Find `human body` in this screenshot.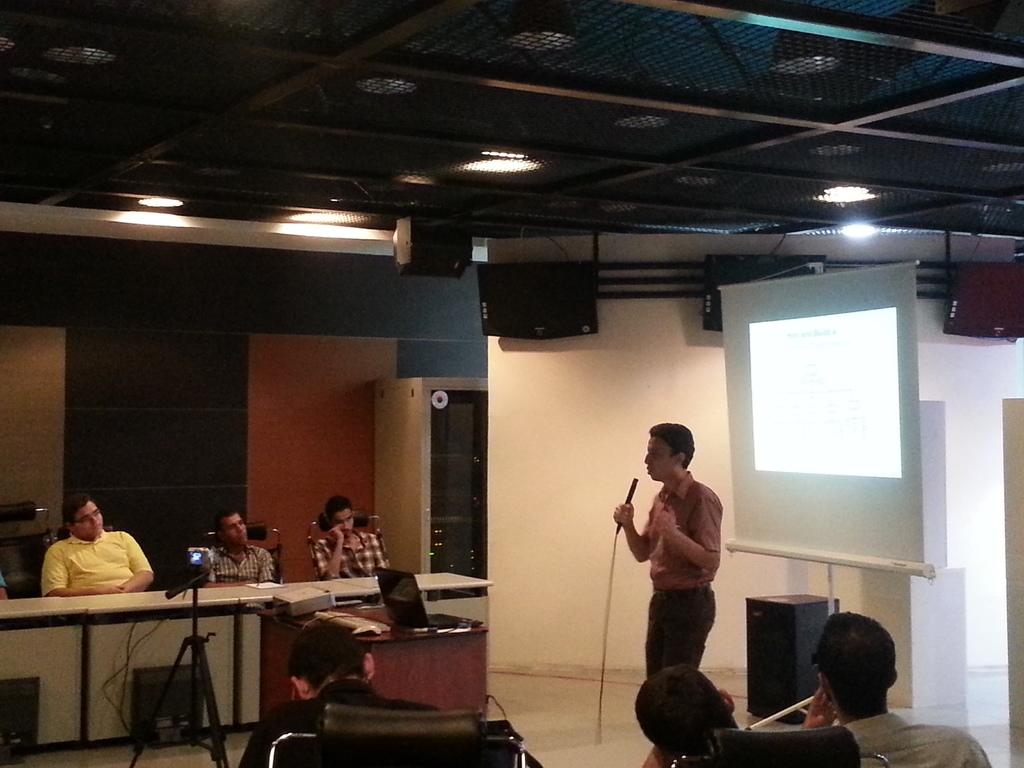
The bounding box for `human body` is Rect(803, 610, 994, 767).
